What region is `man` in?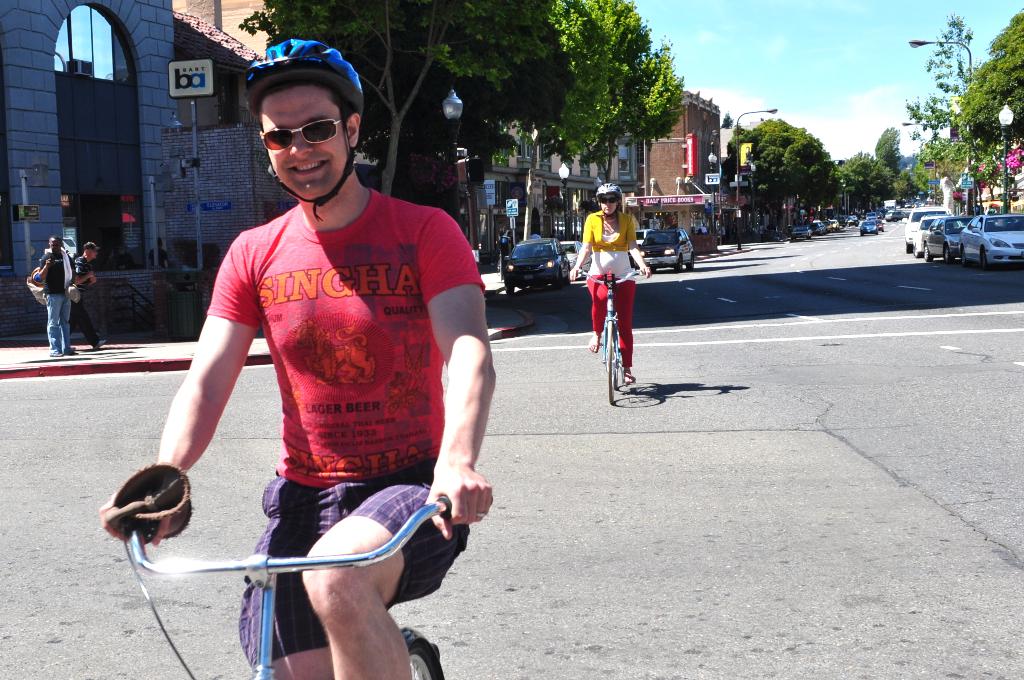
[72, 239, 109, 350].
